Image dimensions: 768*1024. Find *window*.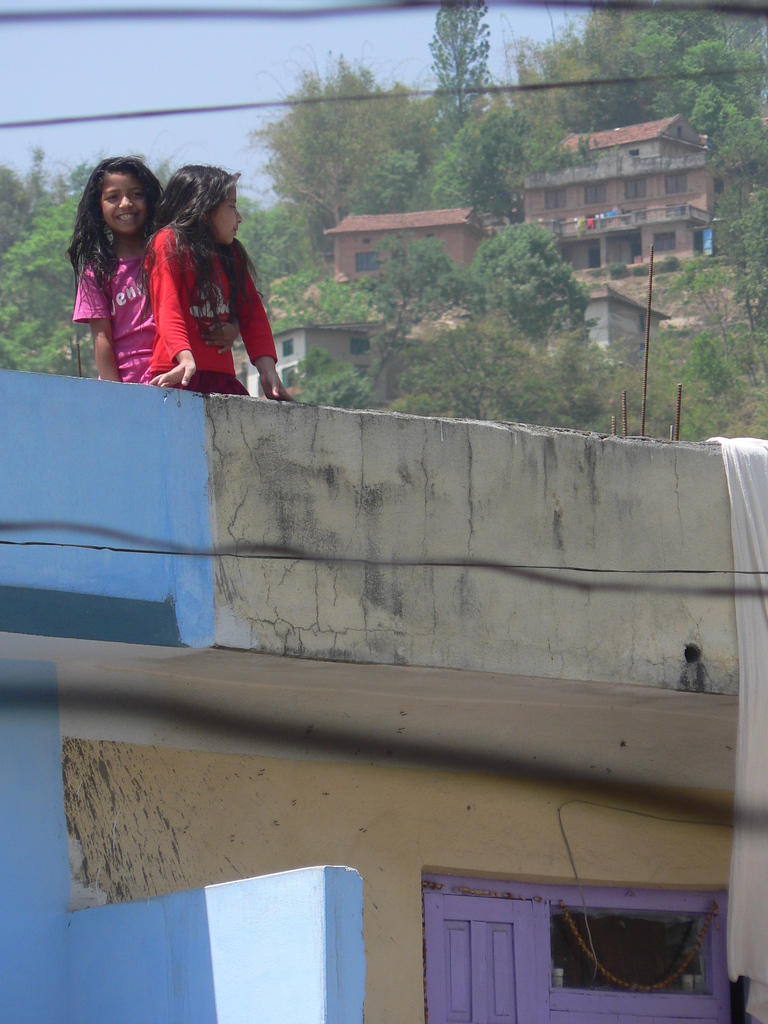
box(652, 236, 672, 252).
